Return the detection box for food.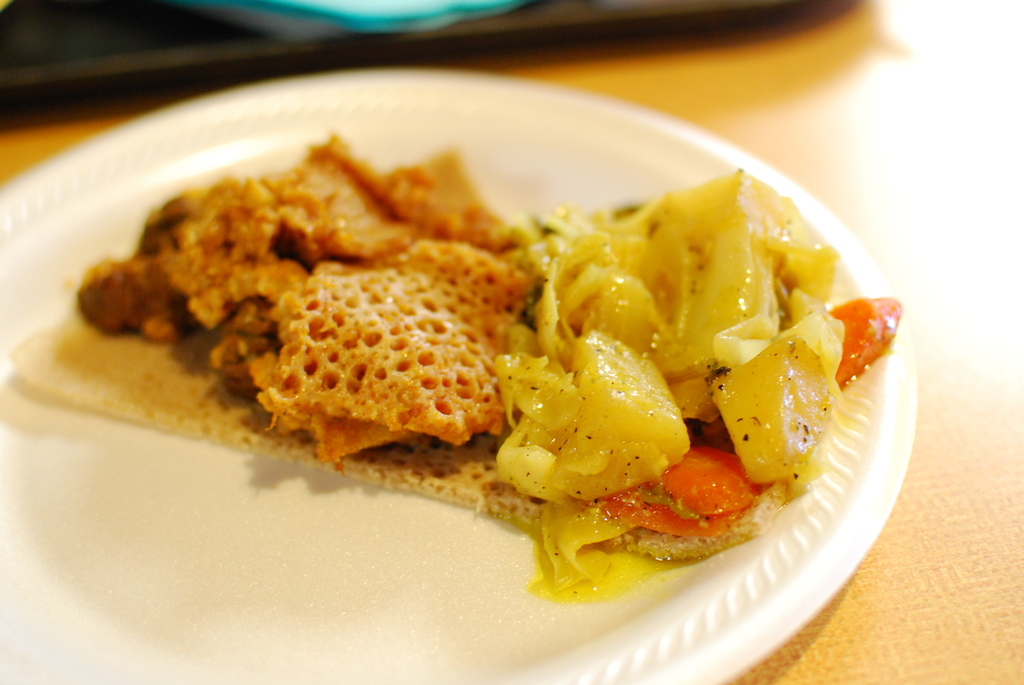
x1=483 y1=136 x2=913 y2=552.
